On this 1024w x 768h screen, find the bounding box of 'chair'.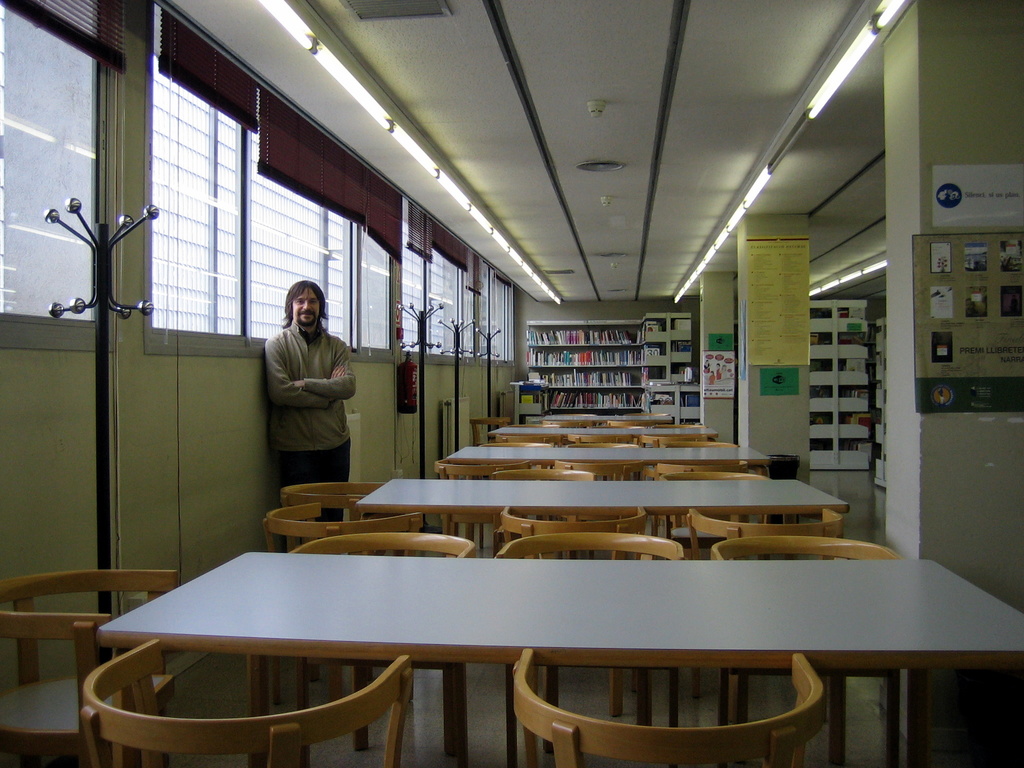
Bounding box: [x1=280, y1=481, x2=383, y2=669].
